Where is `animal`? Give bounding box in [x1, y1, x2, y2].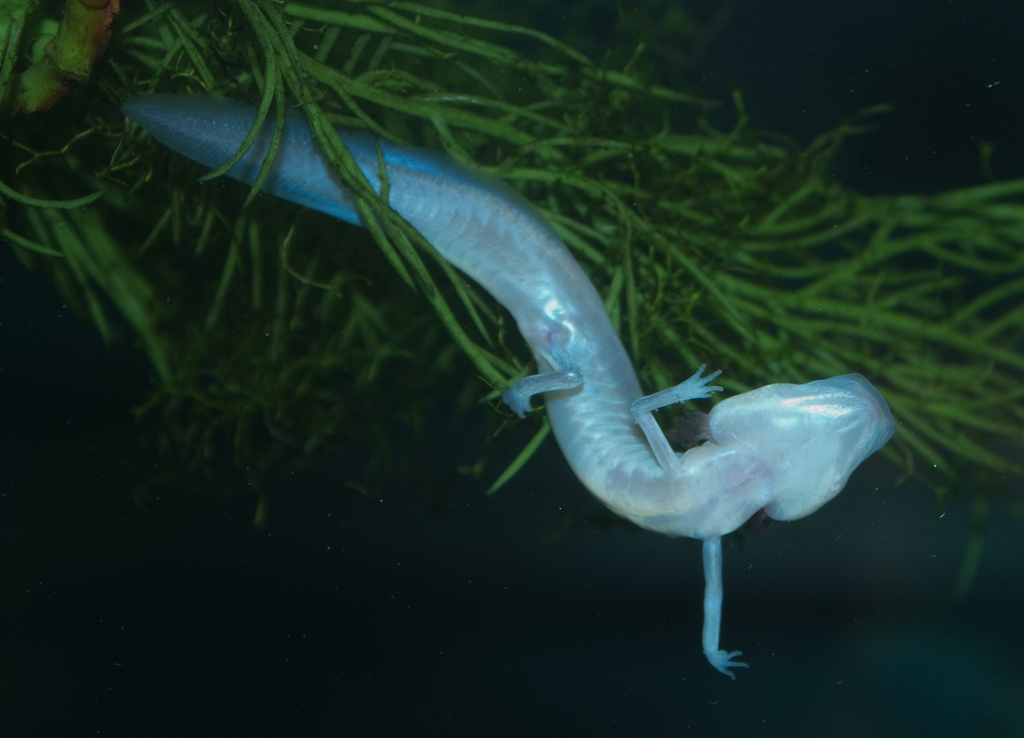
[122, 88, 900, 682].
